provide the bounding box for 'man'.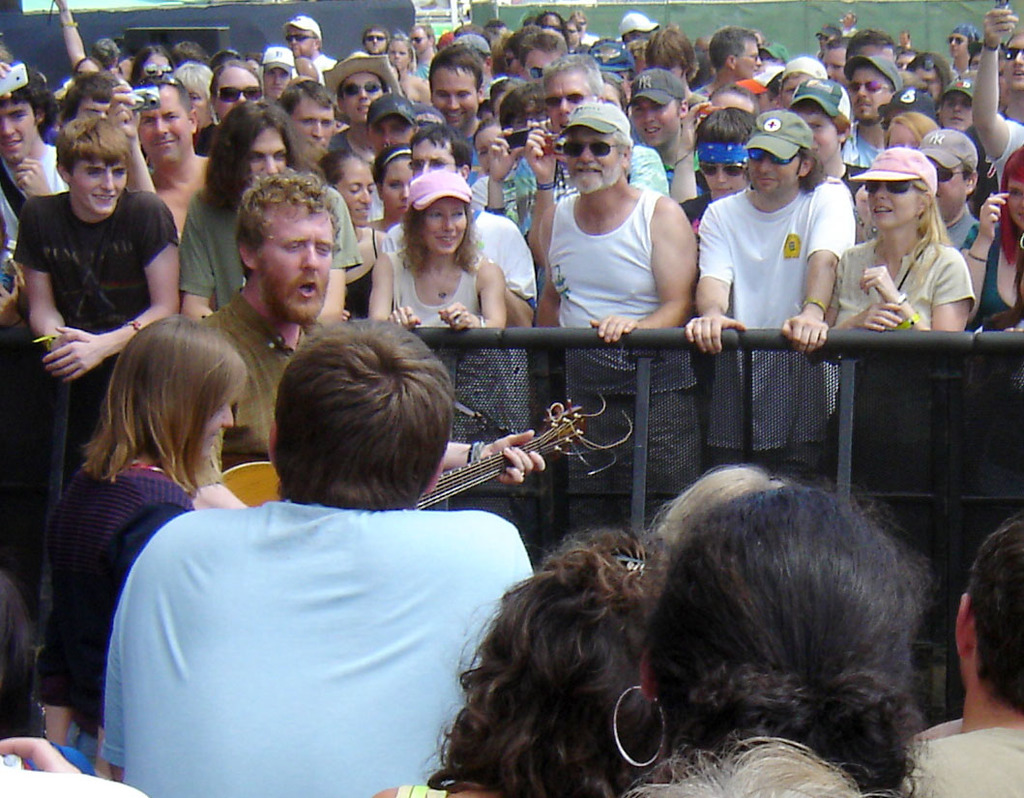
x1=510, y1=48, x2=672, y2=275.
